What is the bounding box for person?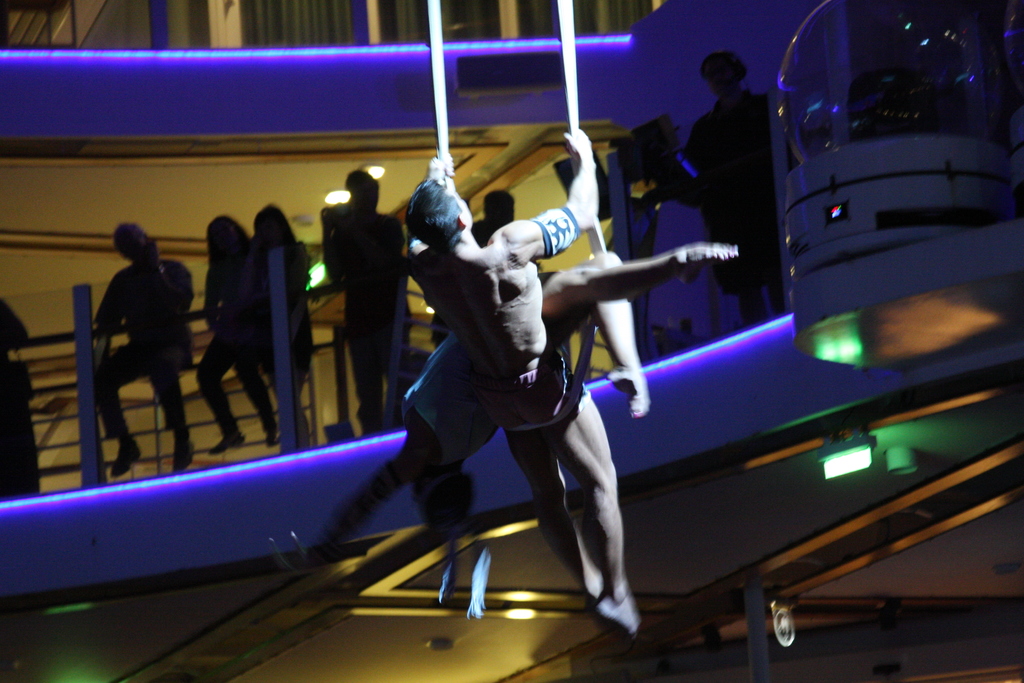
[x1=285, y1=240, x2=742, y2=567].
